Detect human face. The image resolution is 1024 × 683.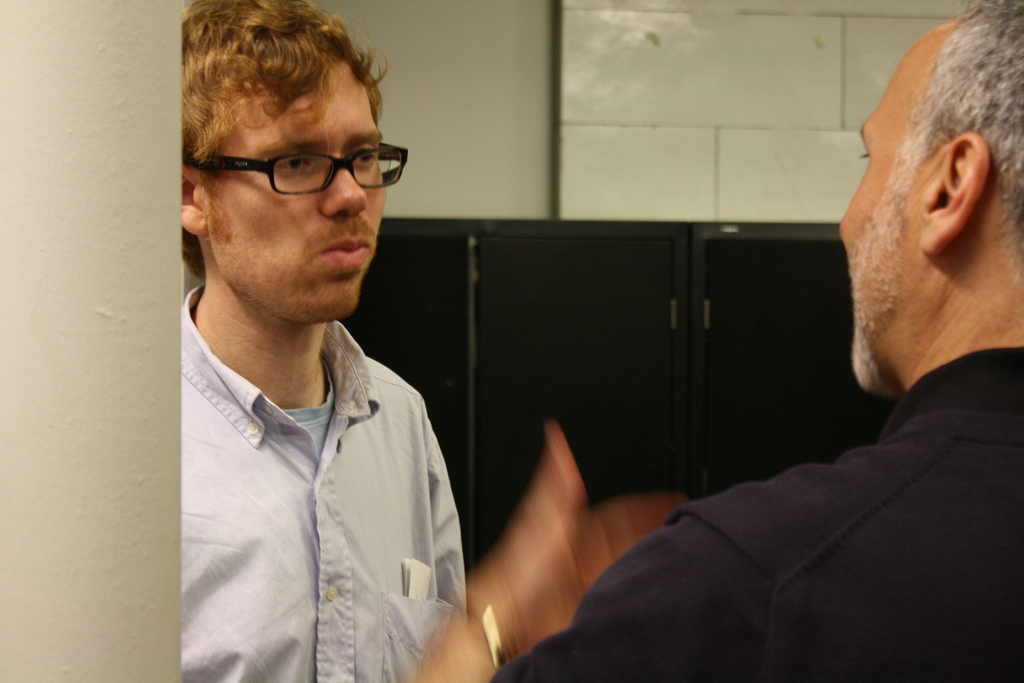
[x1=836, y1=21, x2=947, y2=388].
